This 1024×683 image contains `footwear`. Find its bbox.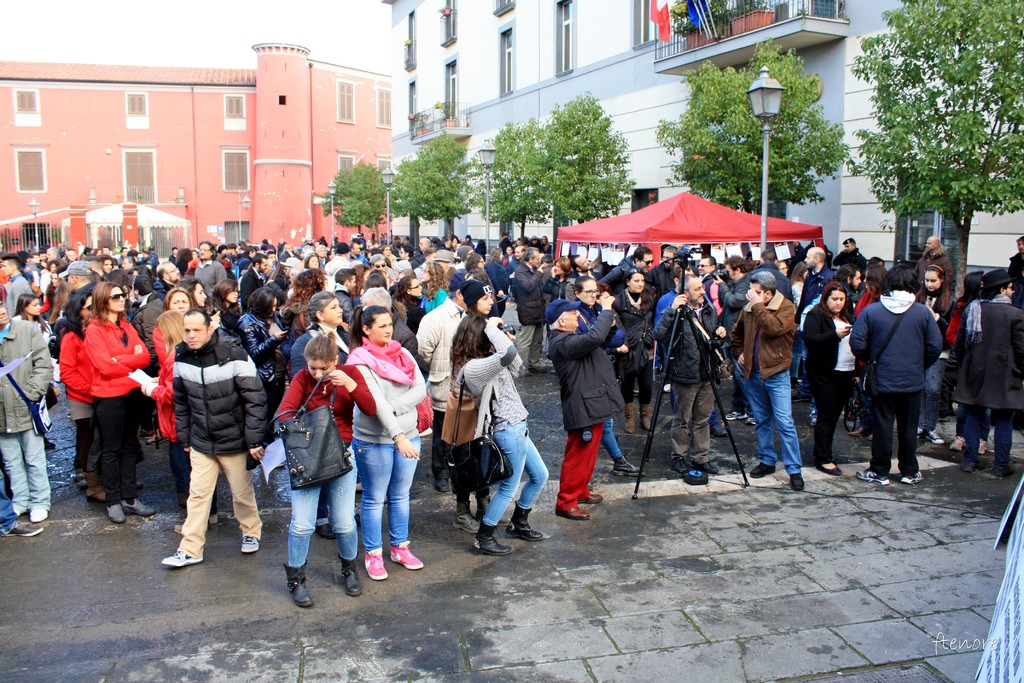
641/402/653/431.
